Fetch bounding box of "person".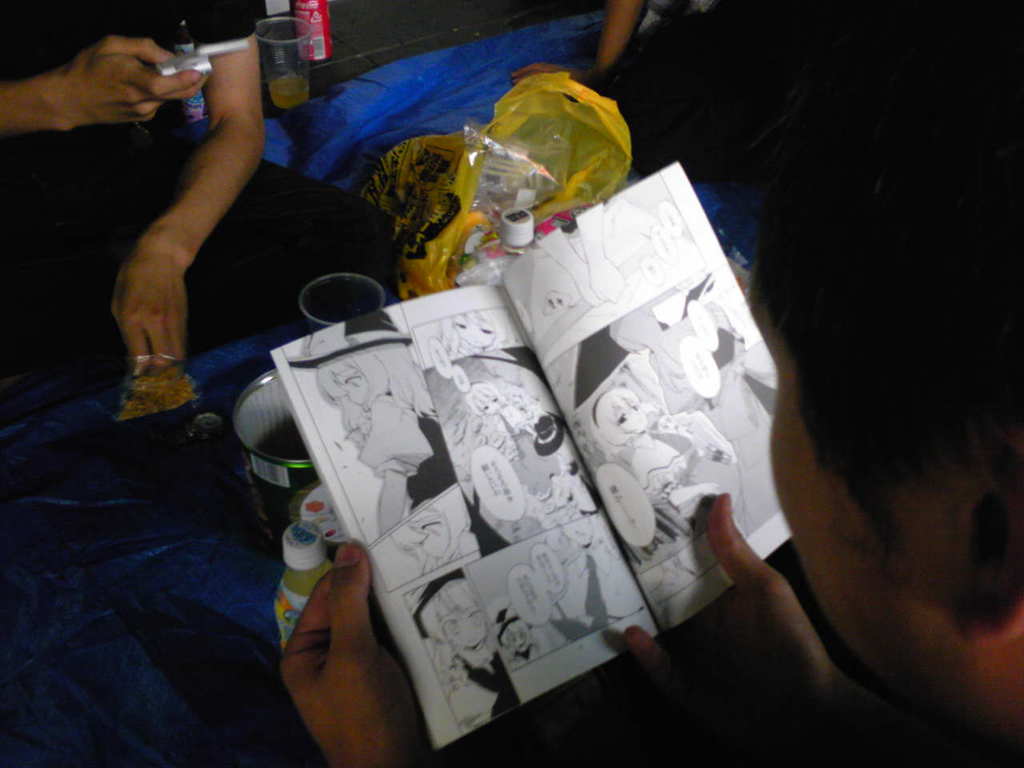
Bbox: box=[493, 605, 544, 662].
